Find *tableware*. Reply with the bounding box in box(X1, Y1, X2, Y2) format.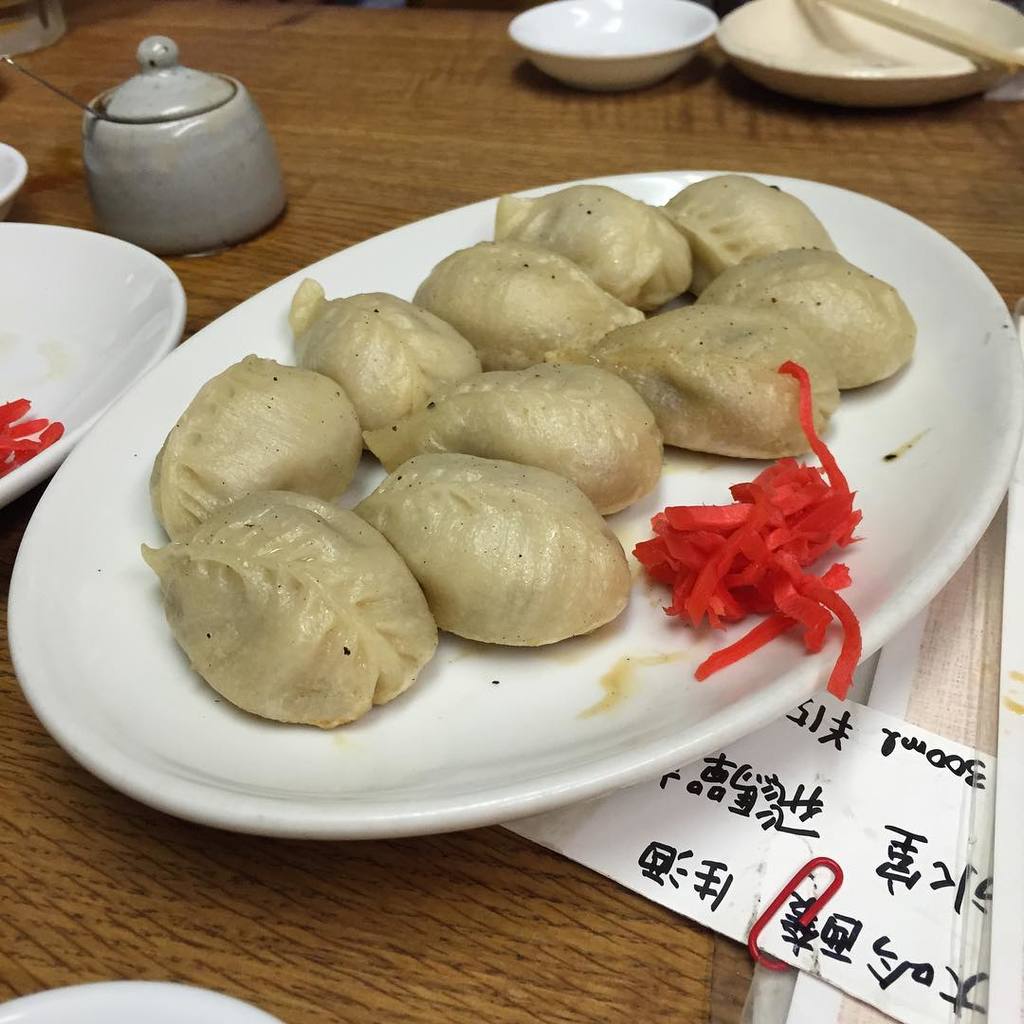
box(0, 143, 28, 216).
